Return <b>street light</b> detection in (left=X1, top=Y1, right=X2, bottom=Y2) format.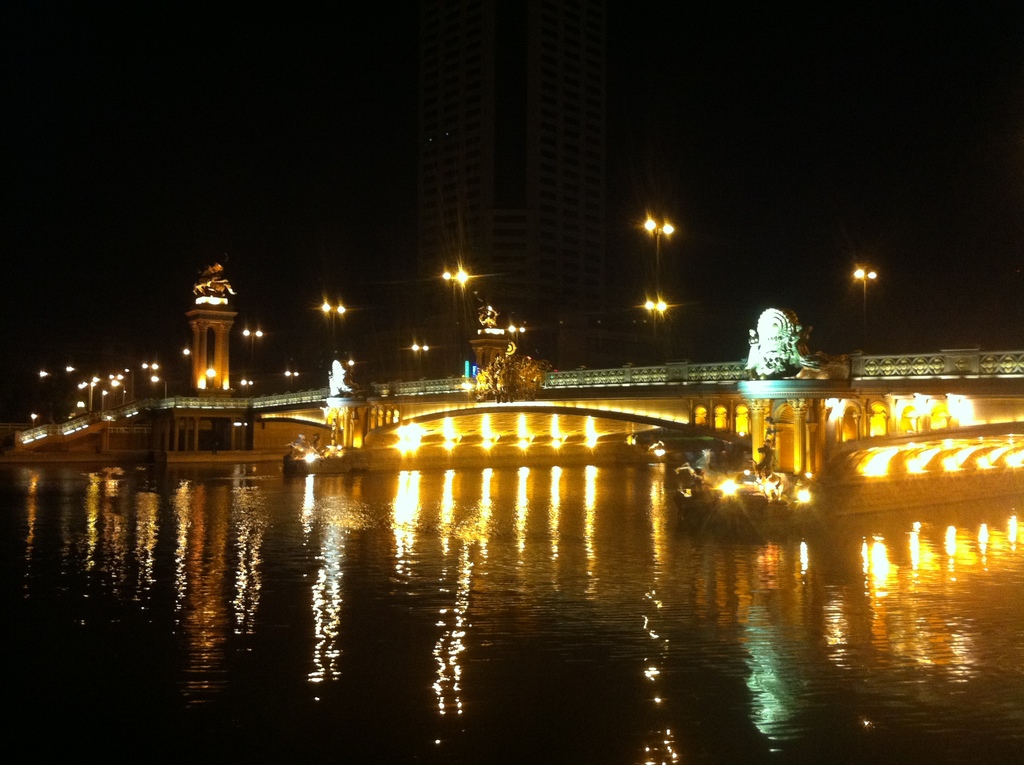
(left=627, top=194, right=707, bottom=307).
